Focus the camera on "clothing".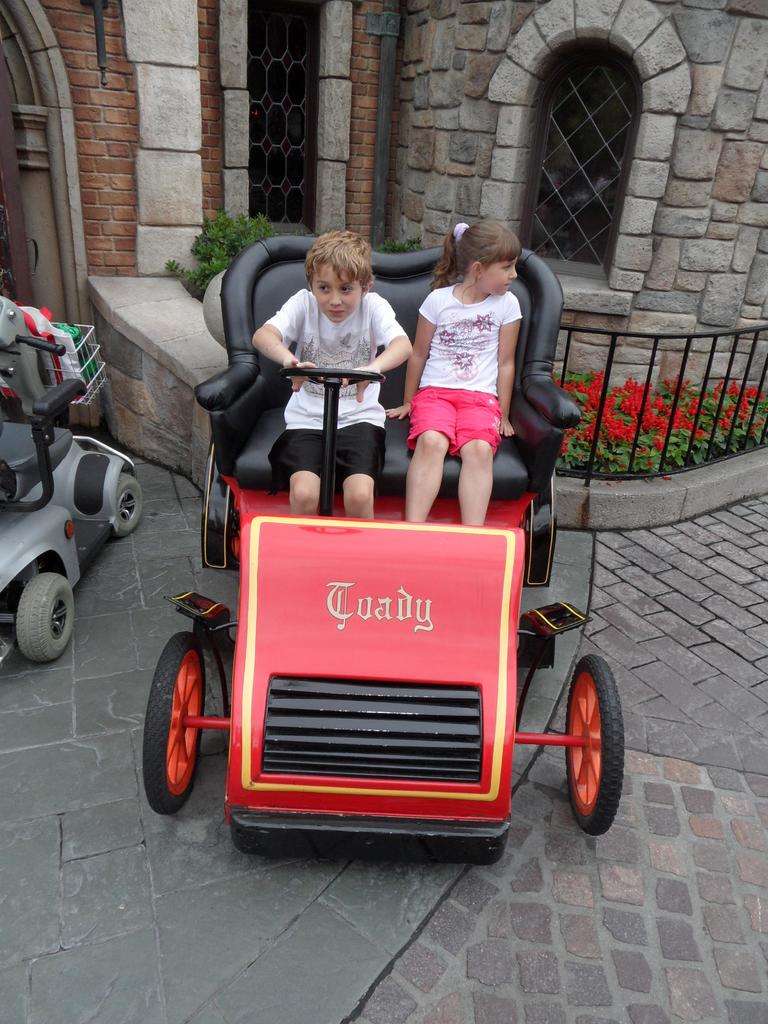
Focus region: box=[268, 421, 376, 495].
